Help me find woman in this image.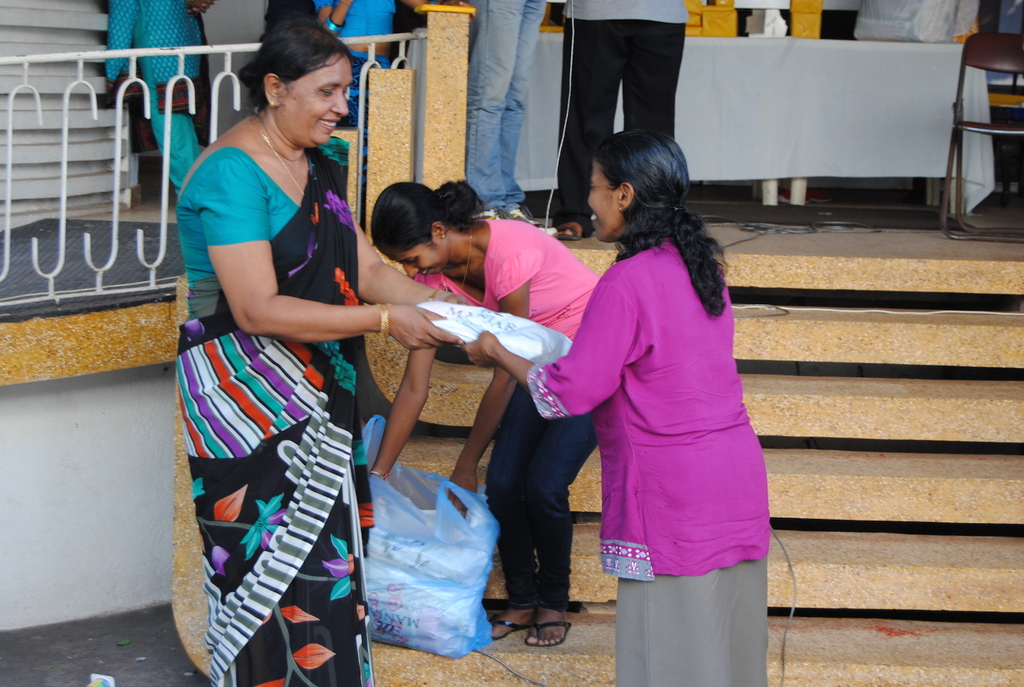
Found it: detection(157, 24, 392, 686).
